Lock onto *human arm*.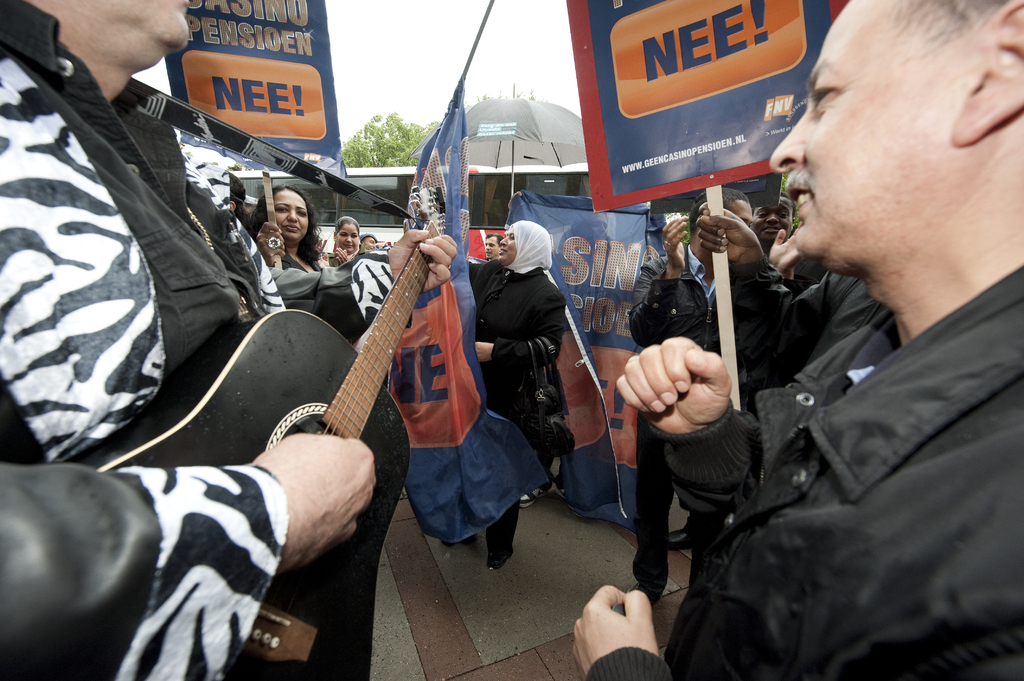
Locked: (x1=685, y1=204, x2=806, y2=324).
